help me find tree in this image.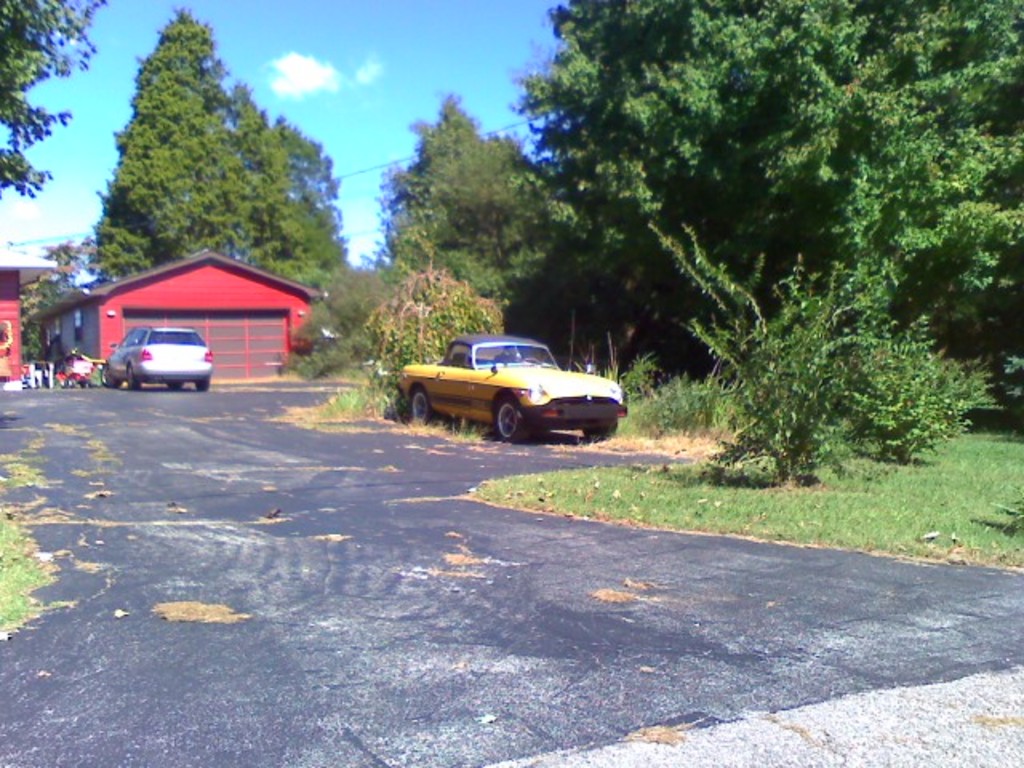
Found it: Rect(64, 34, 349, 283).
